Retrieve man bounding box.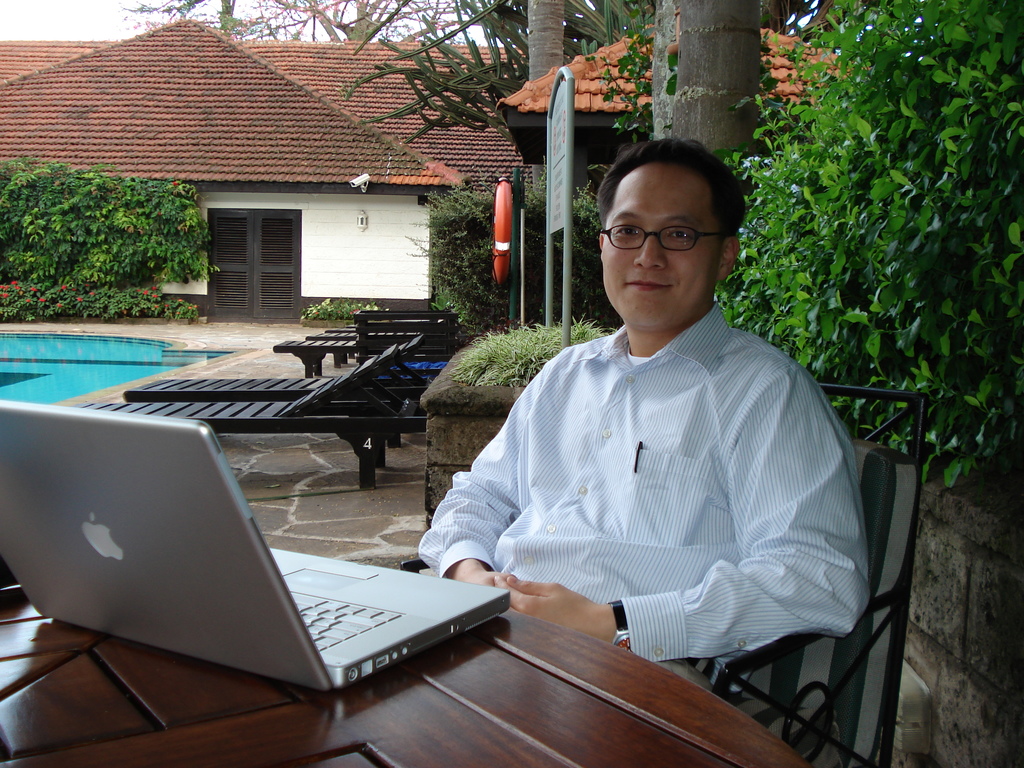
Bounding box: Rect(417, 132, 881, 694).
